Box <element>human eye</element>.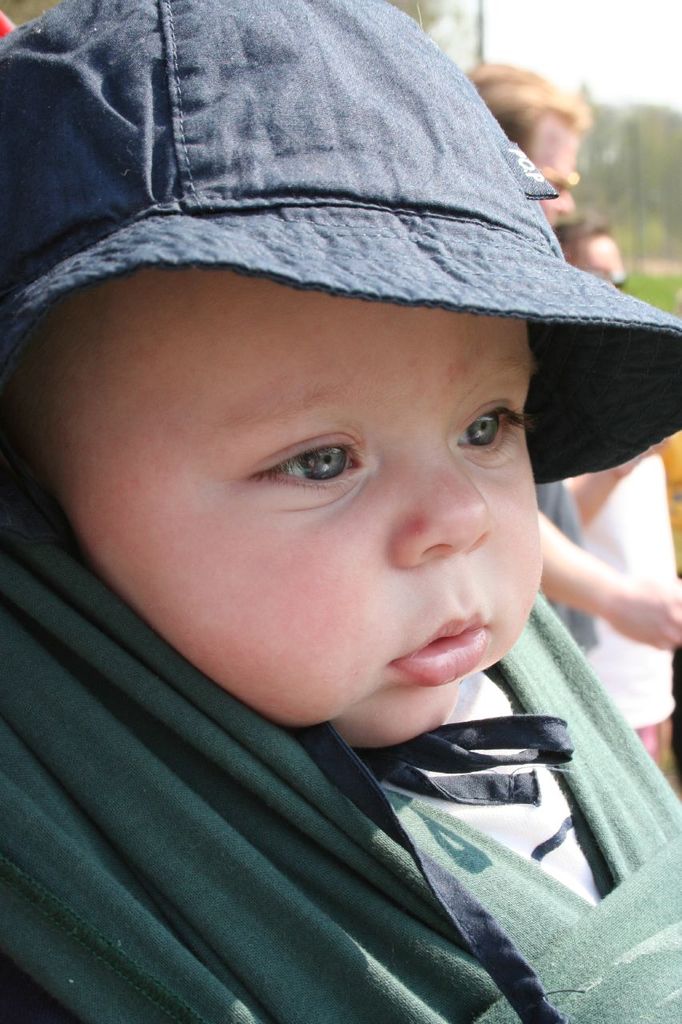
box=[242, 434, 364, 494].
